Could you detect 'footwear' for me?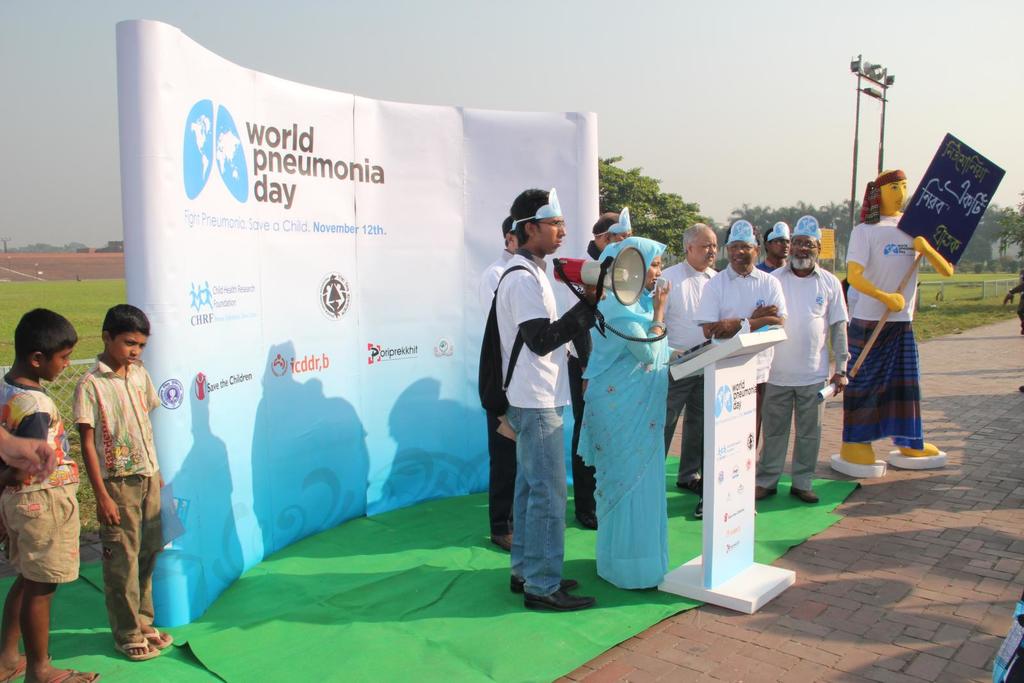
Detection result: BBox(142, 624, 175, 650).
